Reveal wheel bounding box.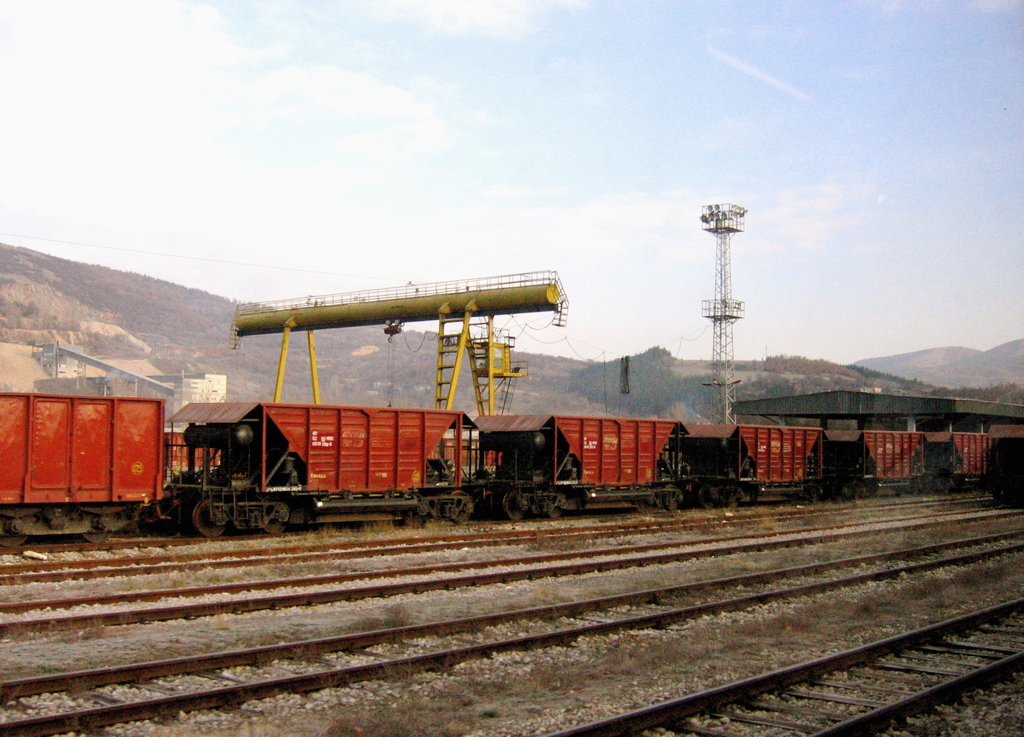
Revealed: x1=694 y1=489 x2=714 y2=515.
